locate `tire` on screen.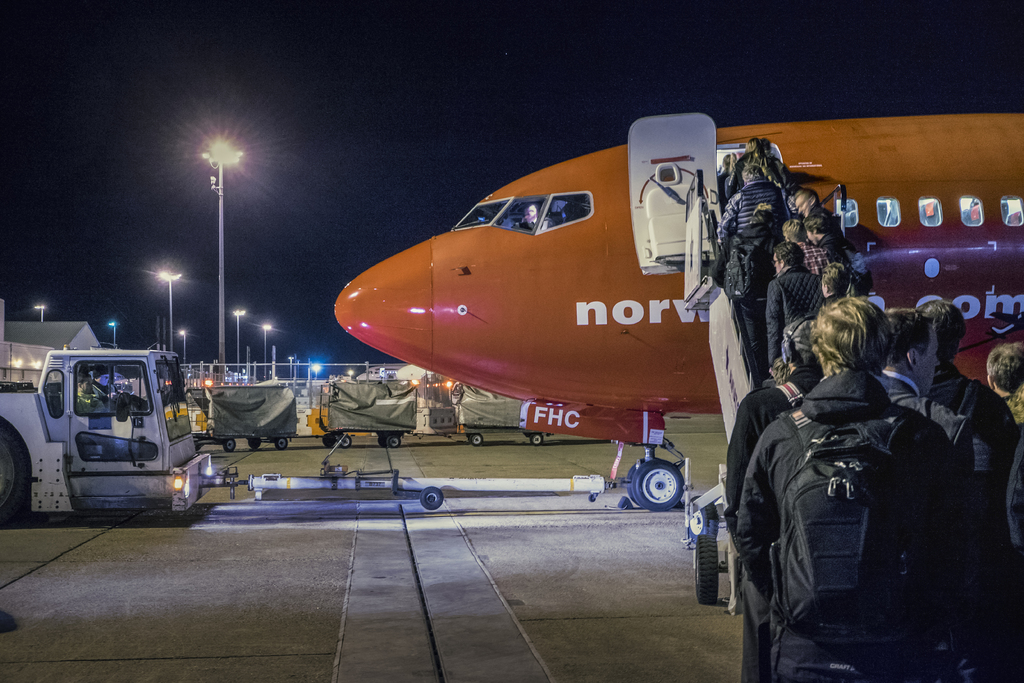
On screen at crop(275, 439, 290, 449).
